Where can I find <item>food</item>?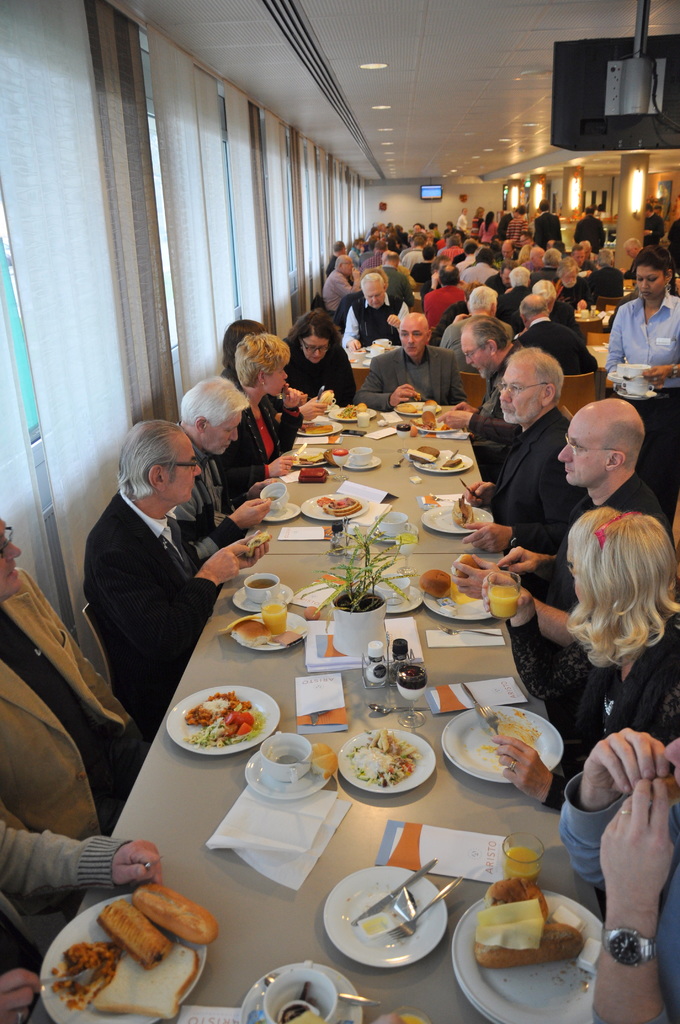
You can find it at BBox(345, 728, 424, 791).
